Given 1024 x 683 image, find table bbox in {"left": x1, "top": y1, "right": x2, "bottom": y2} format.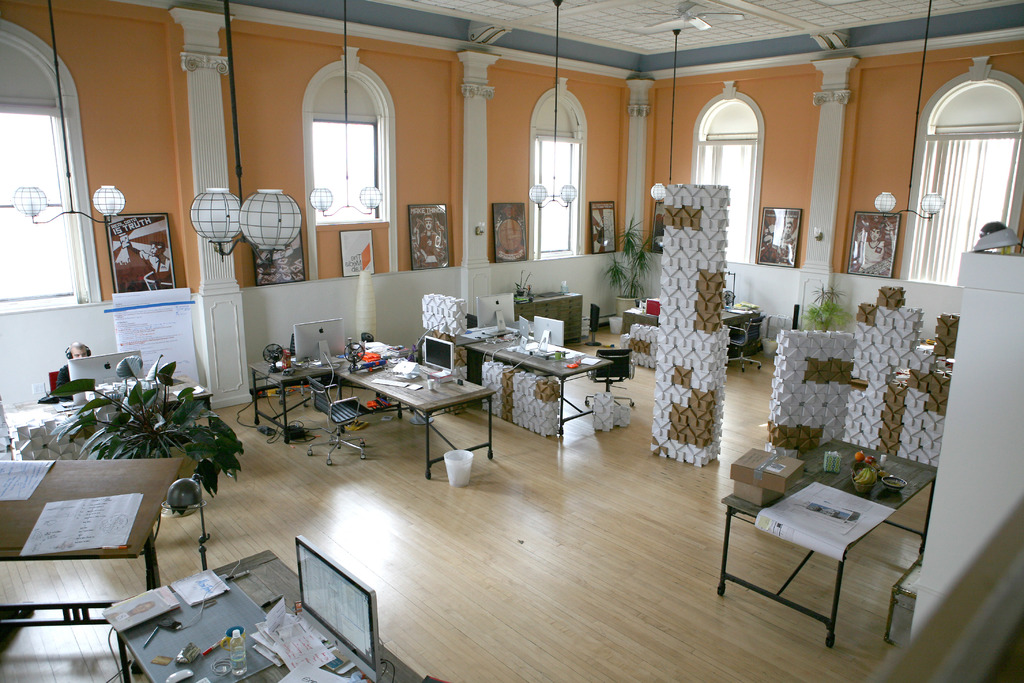
{"left": 100, "top": 552, "right": 434, "bottom": 682}.
